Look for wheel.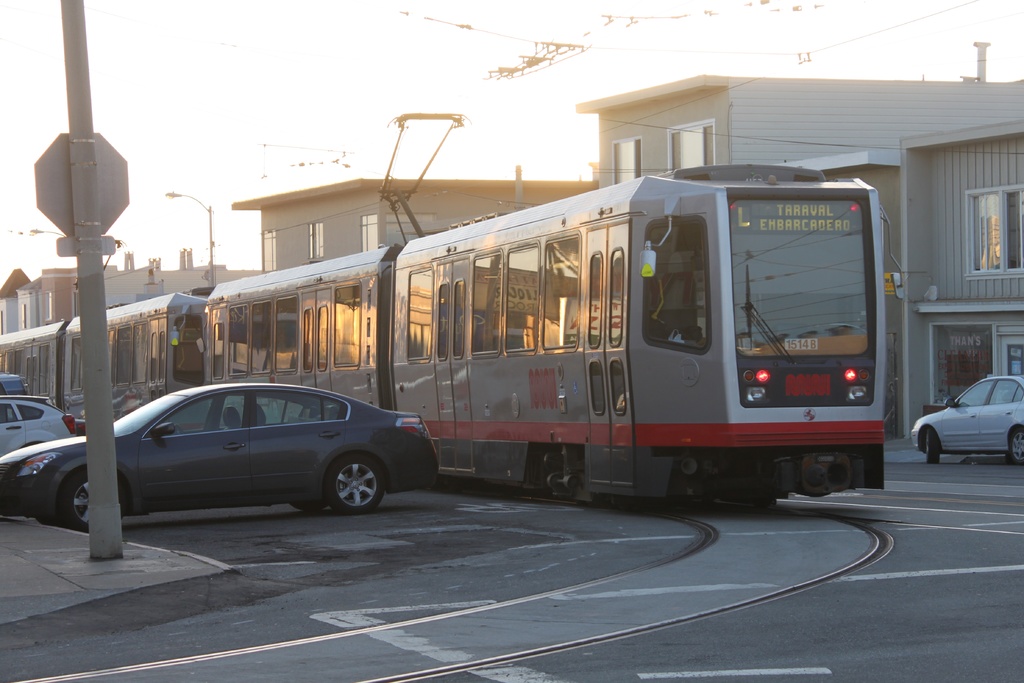
Found: <region>1007, 425, 1023, 461</region>.
